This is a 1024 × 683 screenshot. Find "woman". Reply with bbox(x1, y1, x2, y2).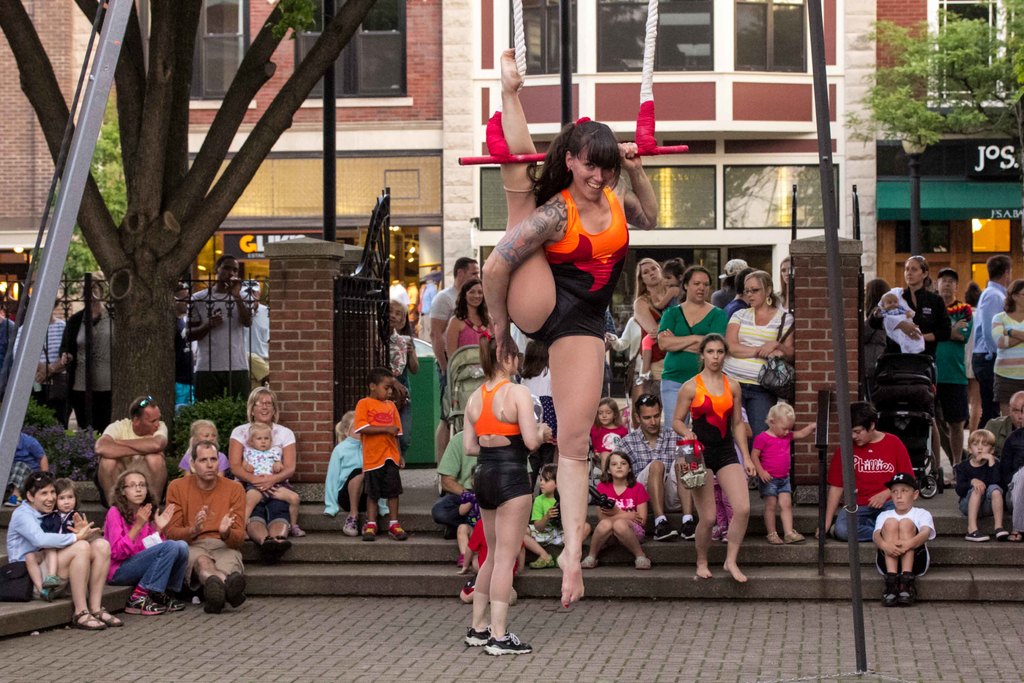
bbox(225, 386, 295, 553).
